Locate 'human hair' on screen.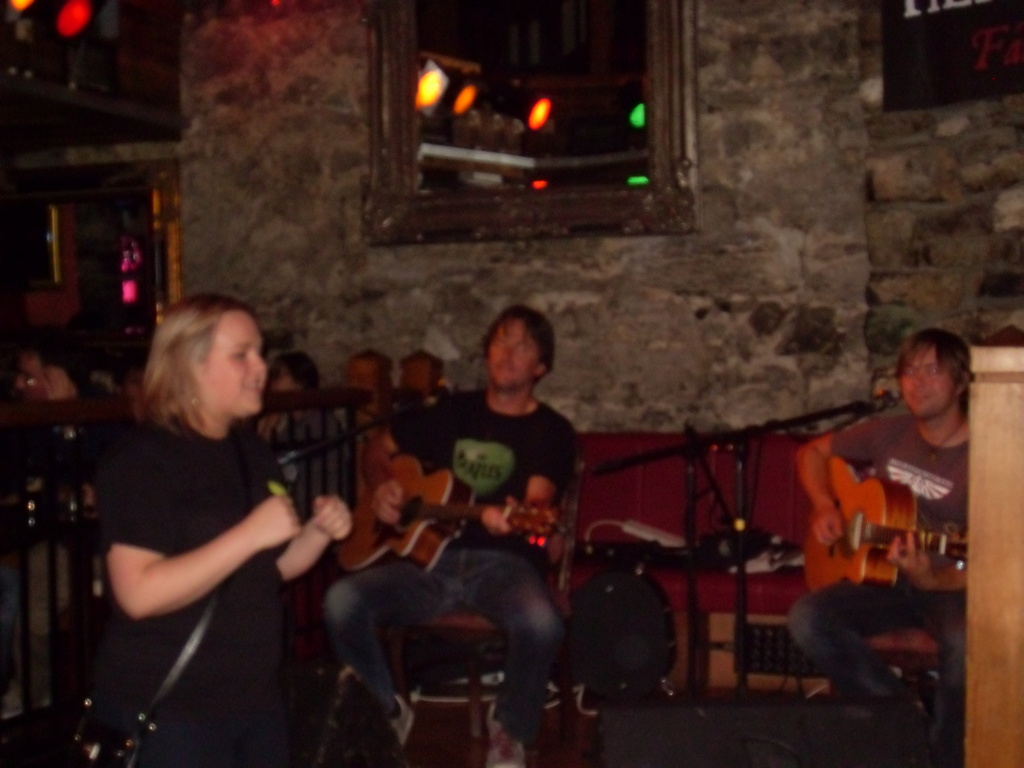
On screen at [left=28, top=326, right=113, bottom=403].
